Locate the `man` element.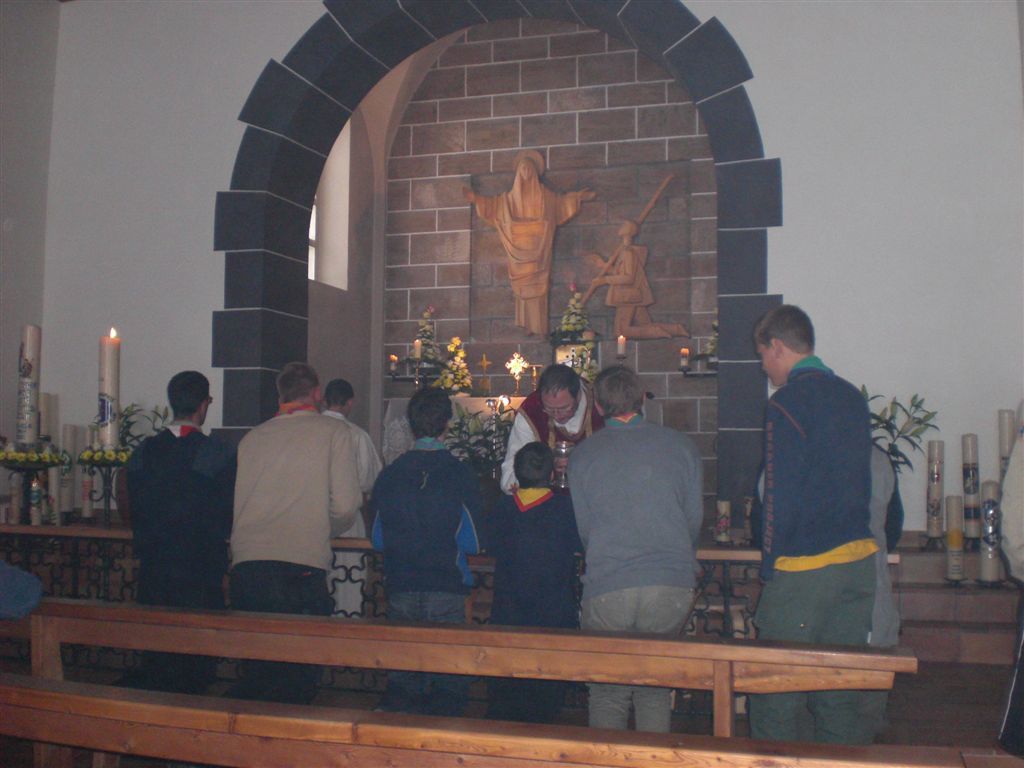
Element bbox: locate(748, 430, 911, 734).
